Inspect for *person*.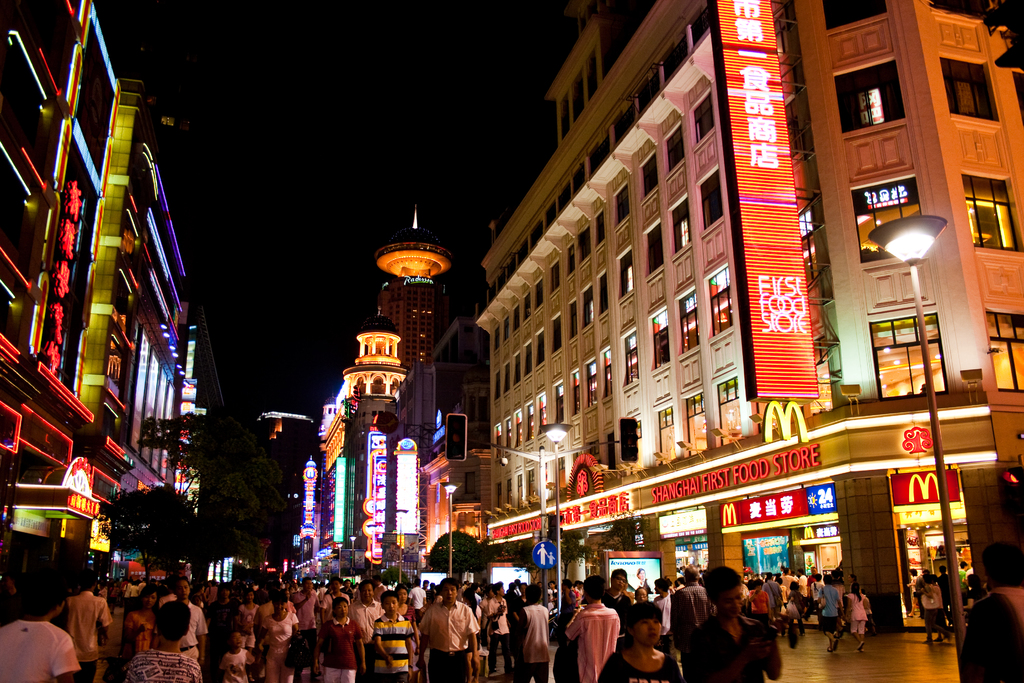
Inspection: bbox=[744, 572, 776, 621].
